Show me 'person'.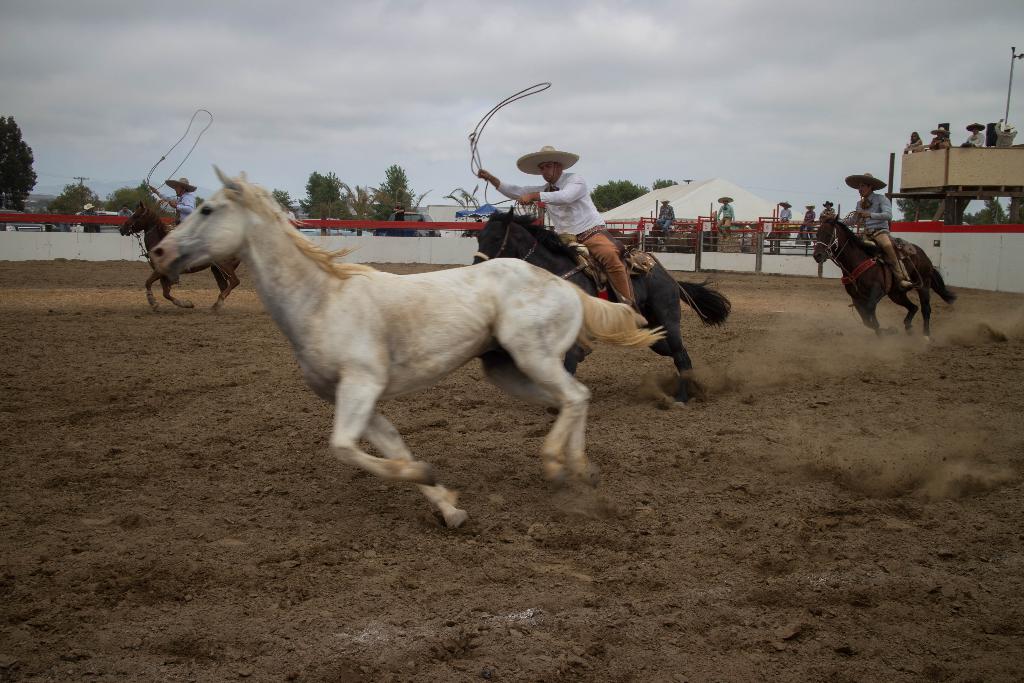
'person' is here: box(118, 202, 130, 218).
